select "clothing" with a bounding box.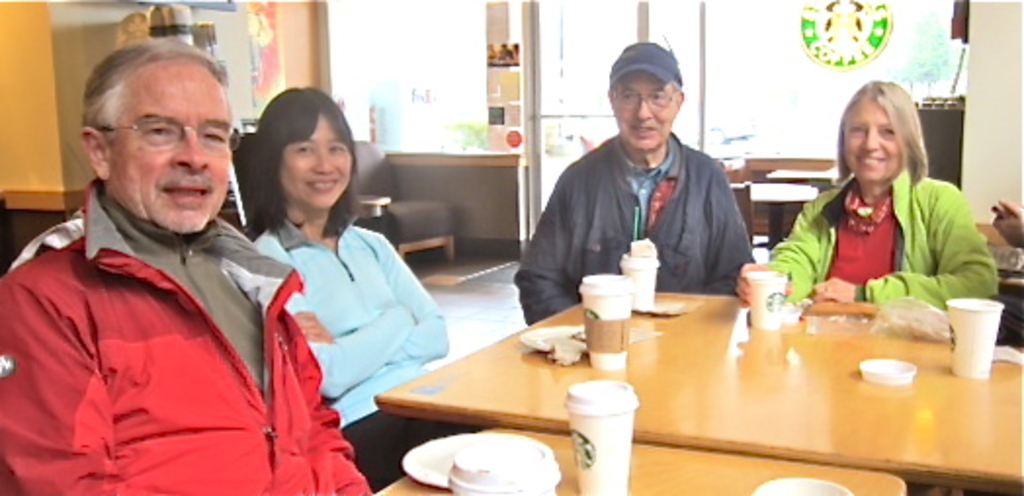
bbox=(248, 203, 449, 492).
